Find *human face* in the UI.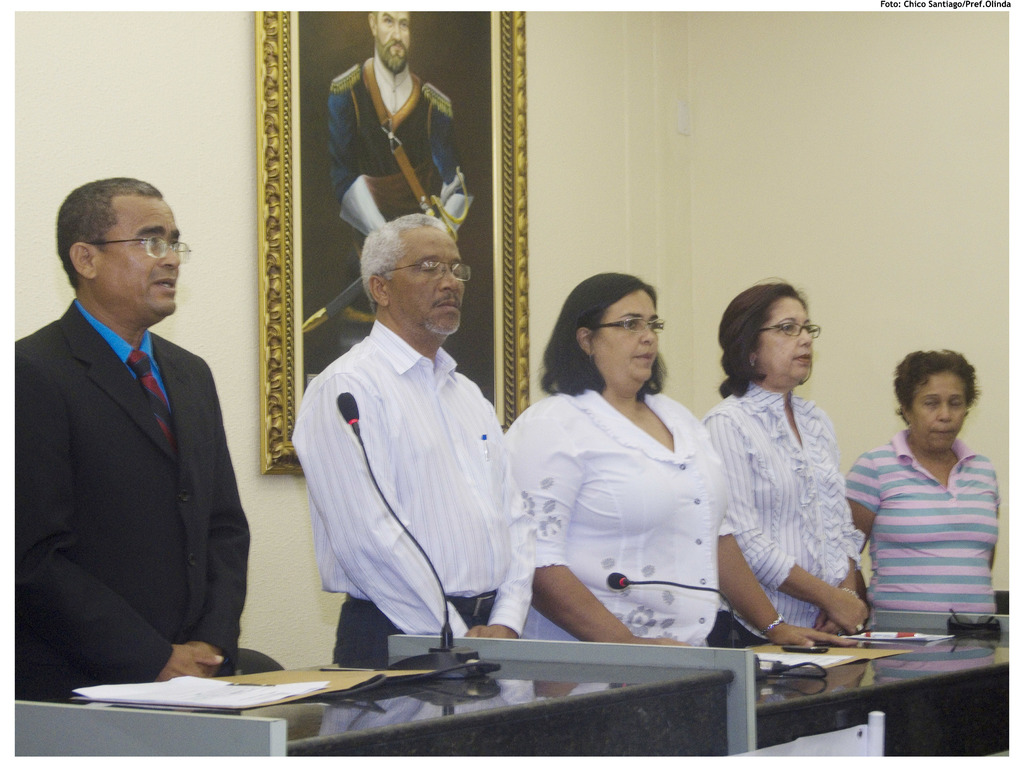
UI element at l=375, t=6, r=410, b=73.
